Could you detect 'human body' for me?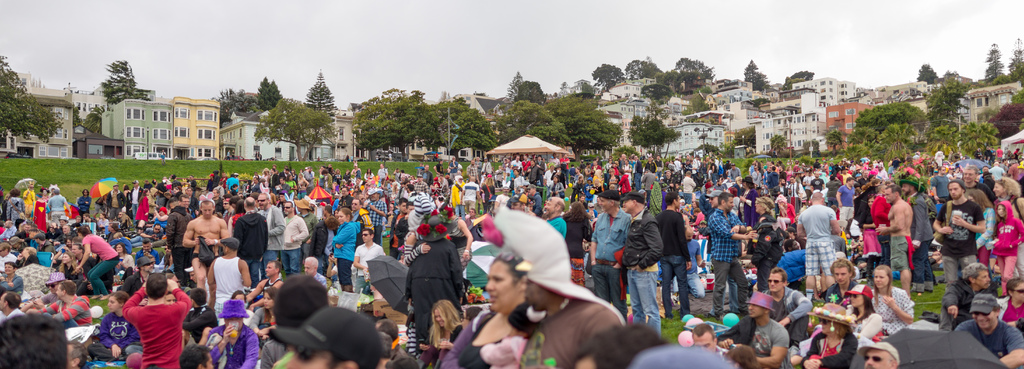
Detection result: [694,169,707,193].
